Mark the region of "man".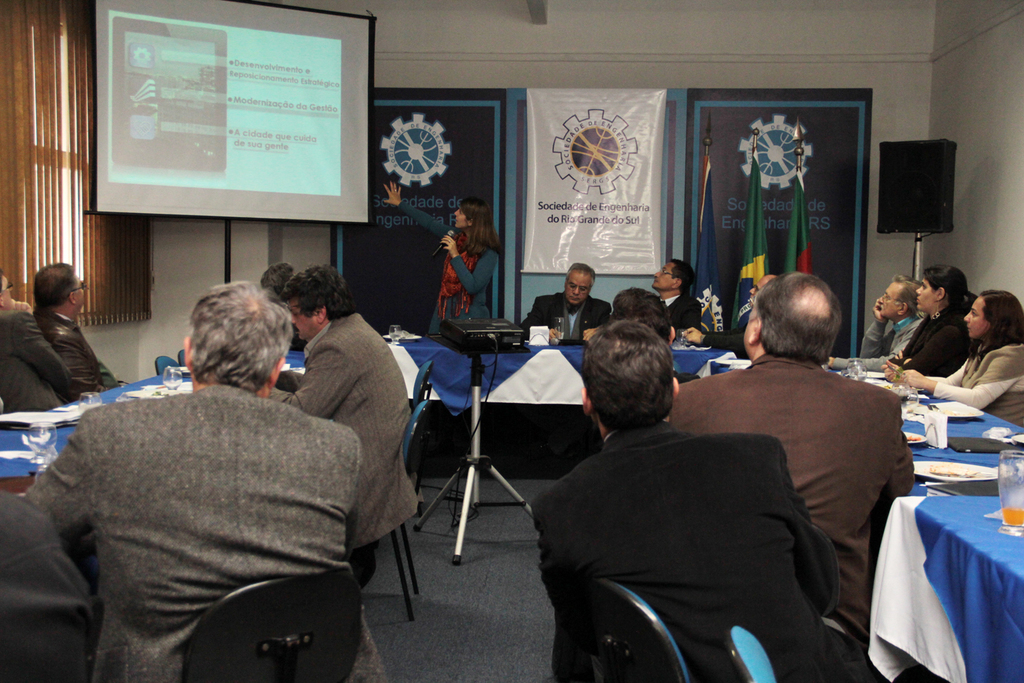
Region: detection(257, 262, 416, 566).
